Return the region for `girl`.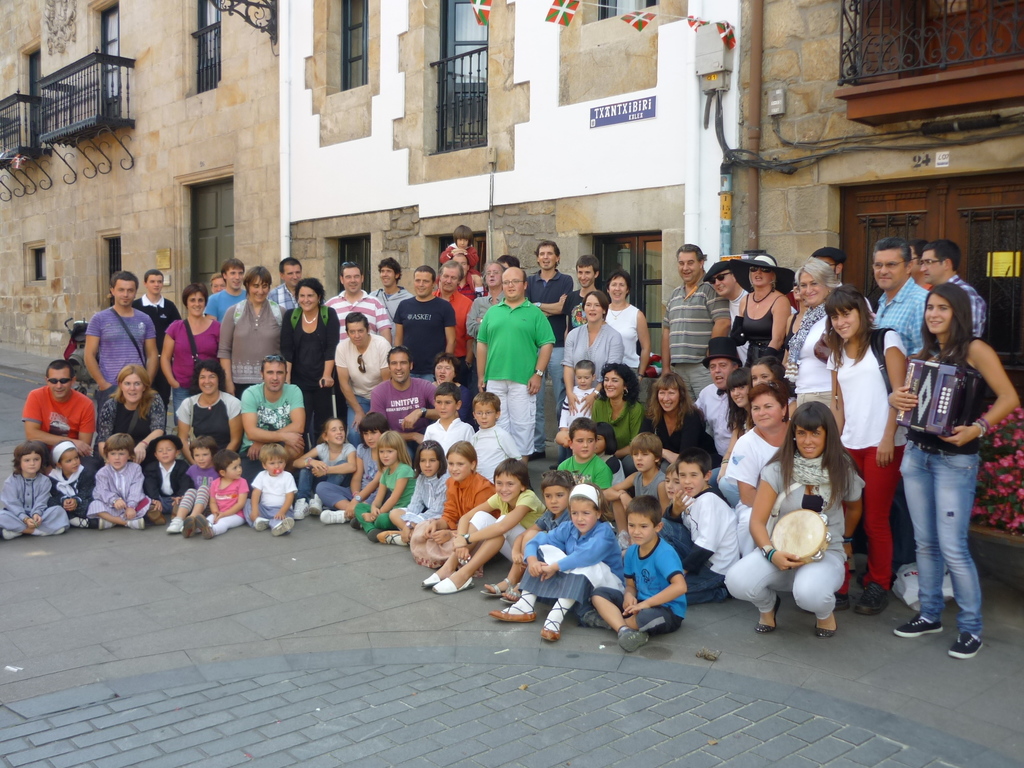
(161,283,222,402).
